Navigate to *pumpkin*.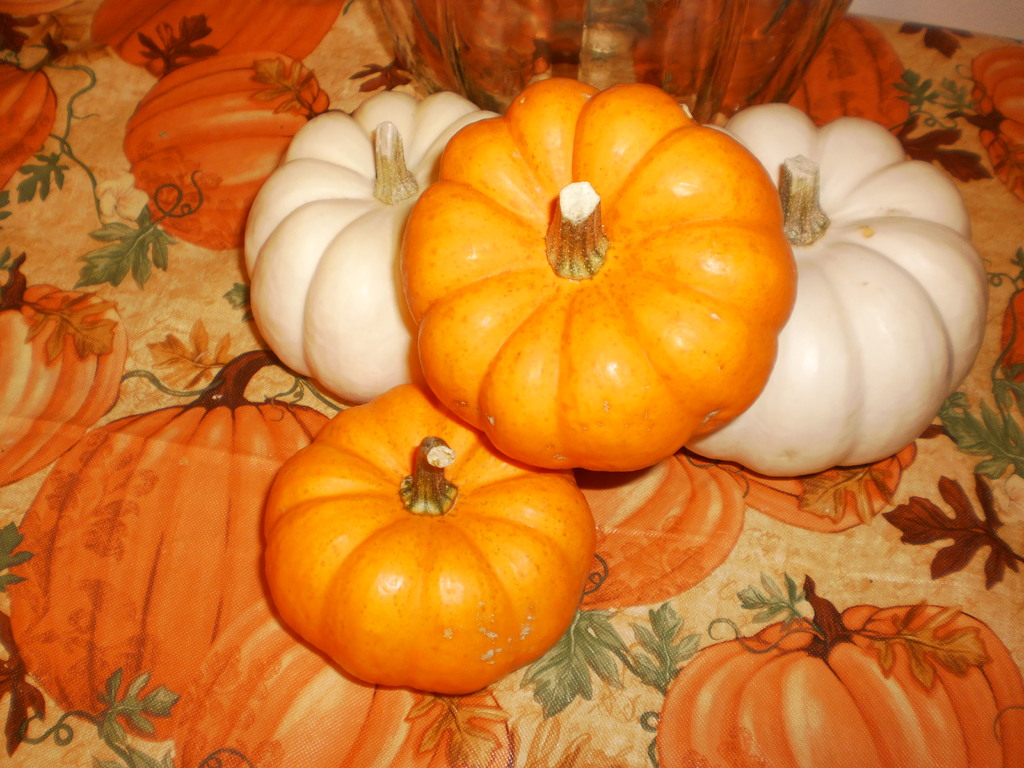
Navigation target: {"left": 0, "top": 29, "right": 60, "bottom": 201}.
